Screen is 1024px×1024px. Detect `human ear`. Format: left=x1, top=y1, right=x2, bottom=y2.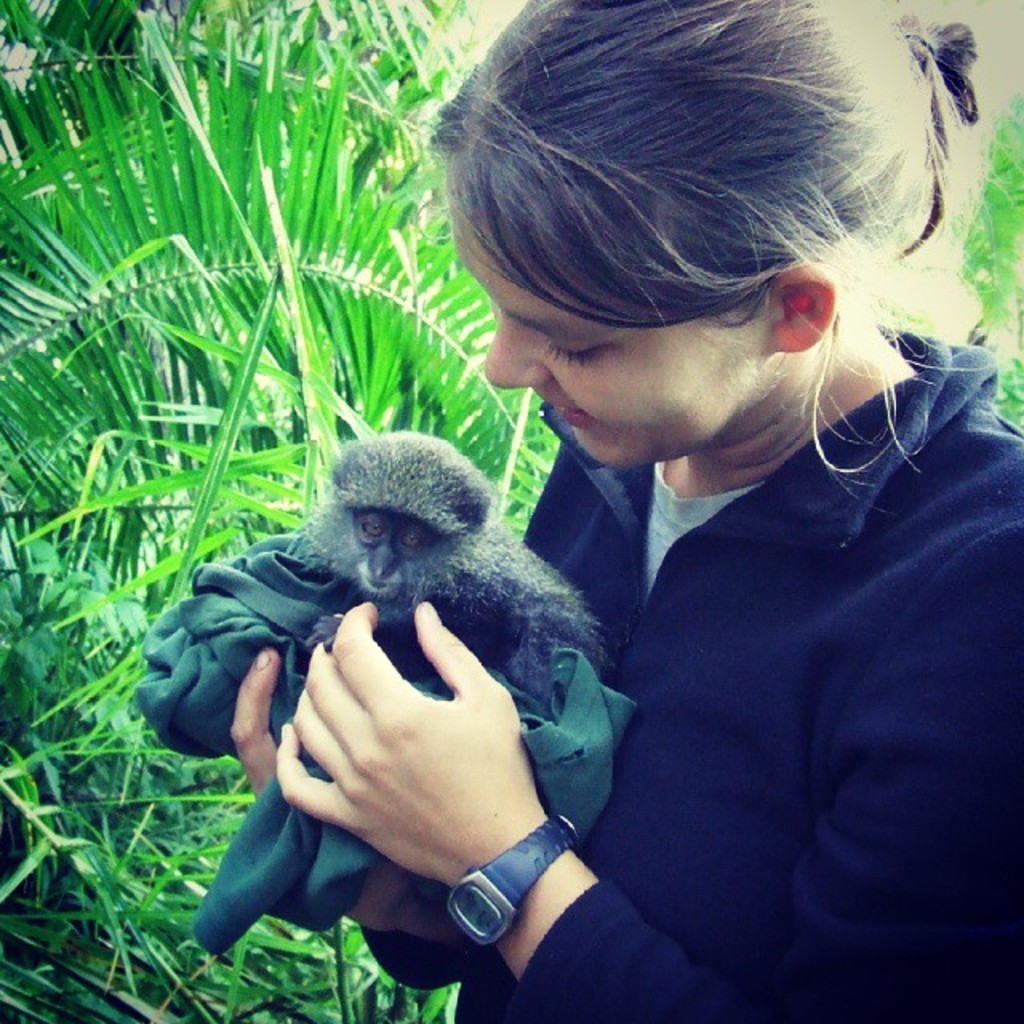
left=774, top=266, right=838, bottom=352.
